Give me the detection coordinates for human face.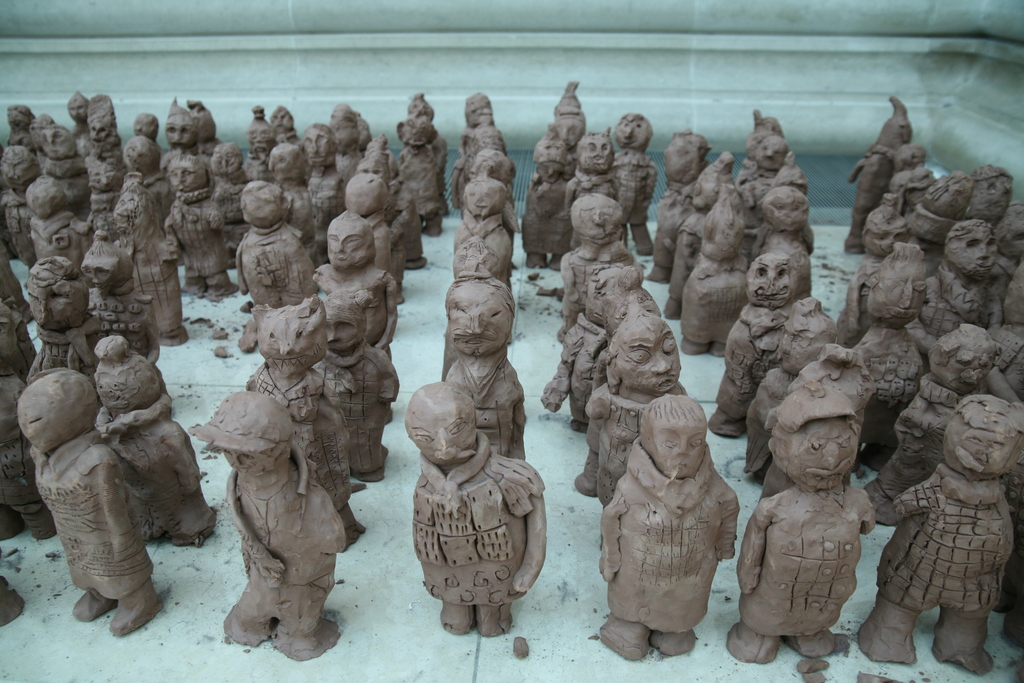
l=169, t=168, r=207, b=190.
